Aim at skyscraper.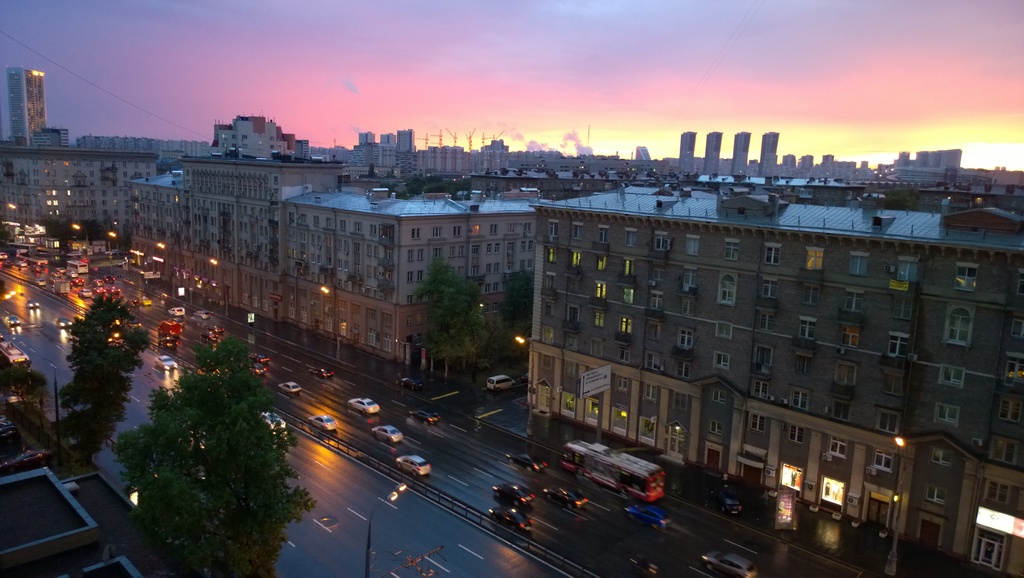
Aimed at [left=703, top=132, right=723, bottom=175].
